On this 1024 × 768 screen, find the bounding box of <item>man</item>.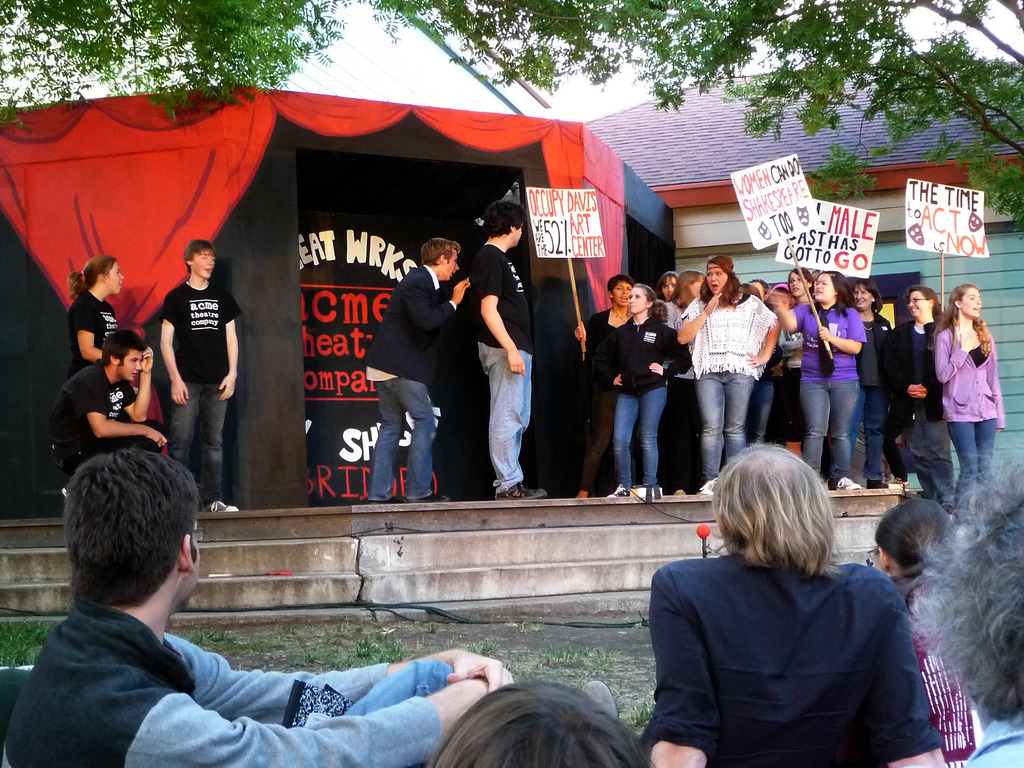
Bounding box: left=364, top=239, right=470, bottom=505.
